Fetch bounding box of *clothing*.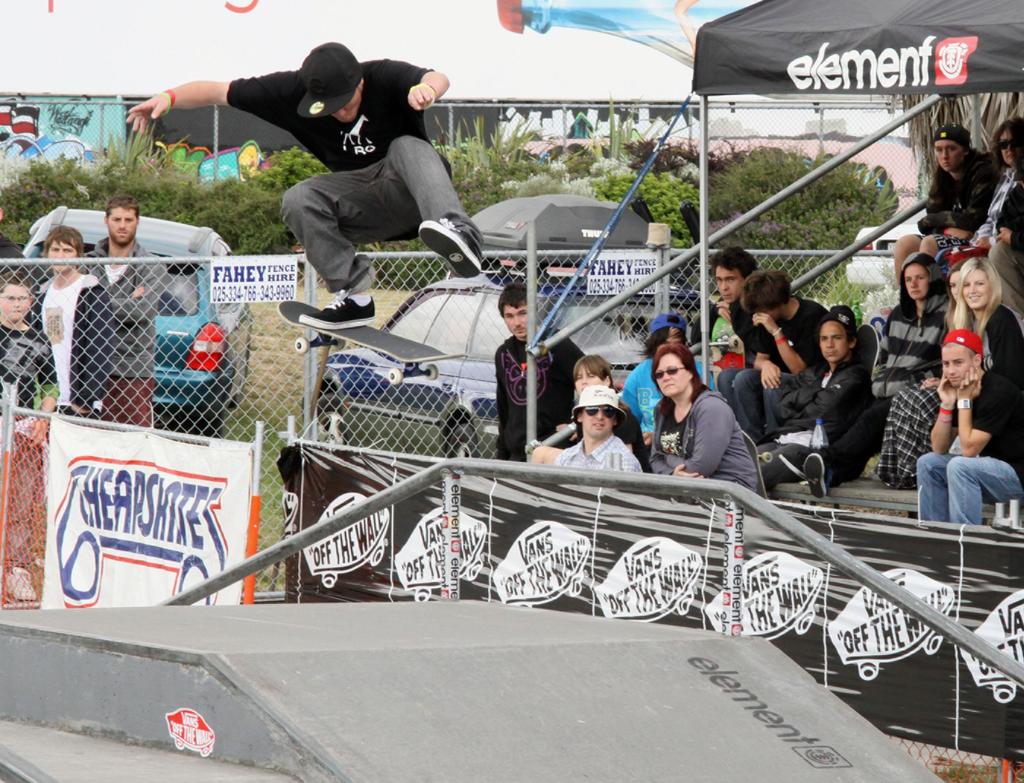
Bbox: box(965, 161, 1023, 257).
